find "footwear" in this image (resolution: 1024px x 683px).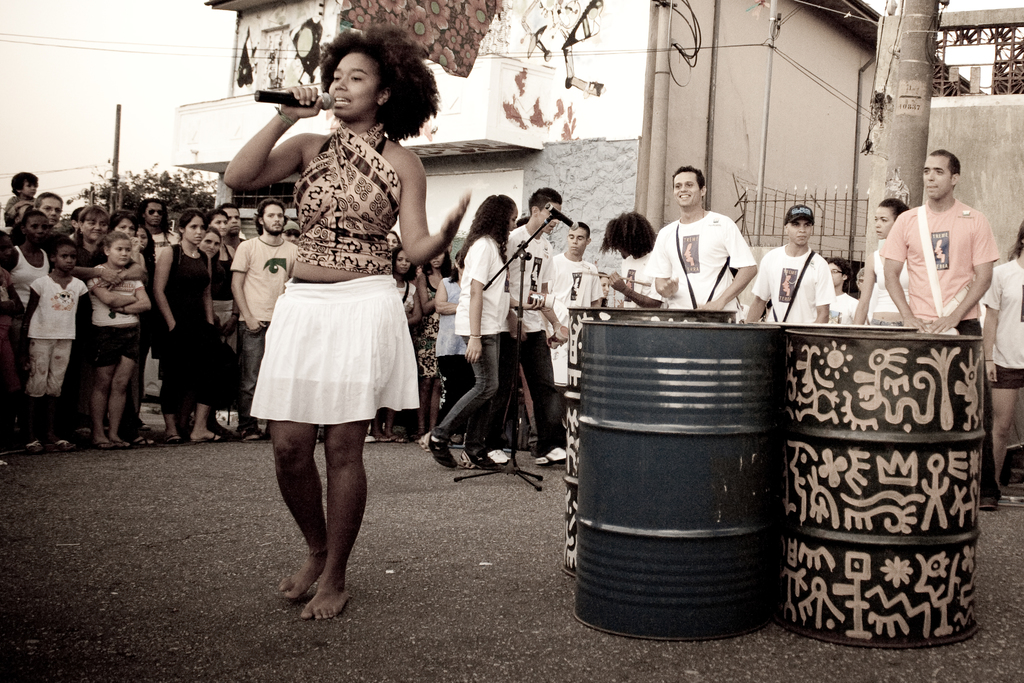
detection(389, 434, 412, 441).
